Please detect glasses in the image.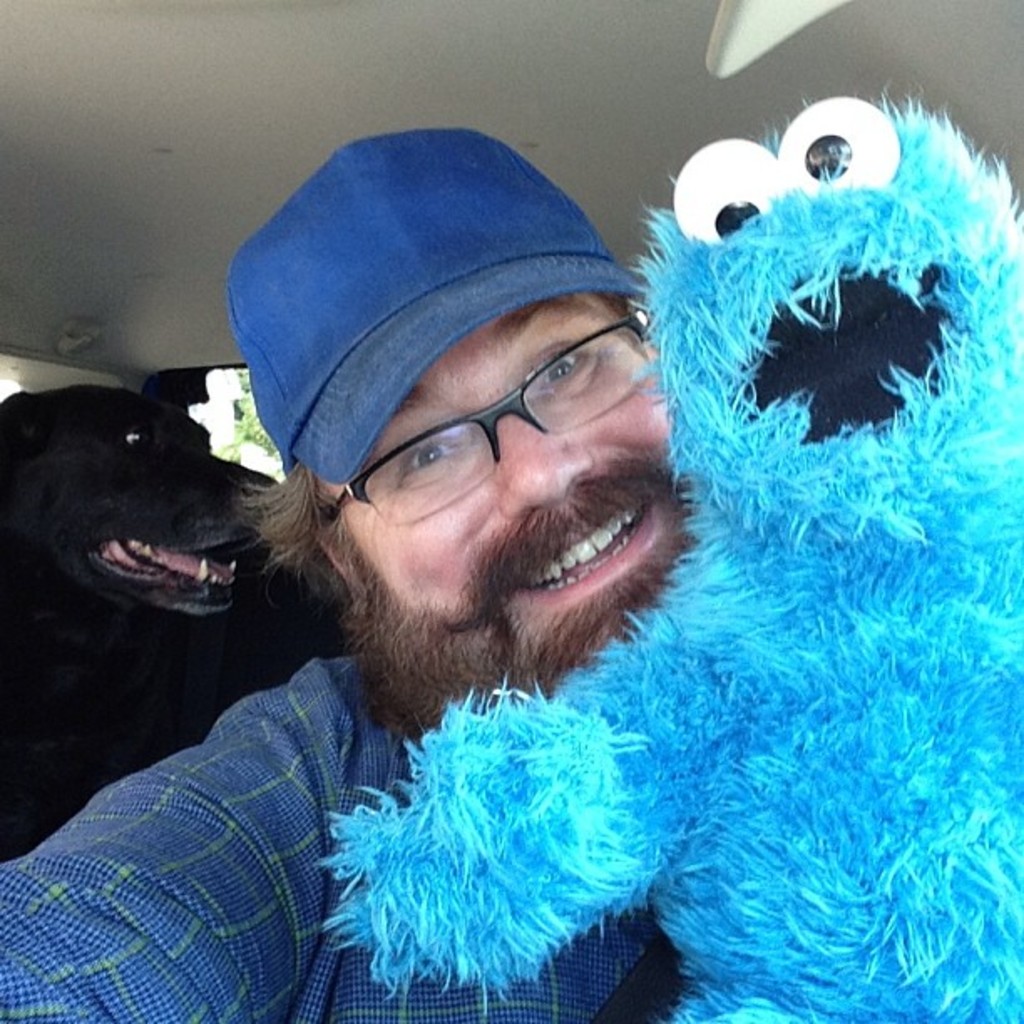
294:351:668:510.
